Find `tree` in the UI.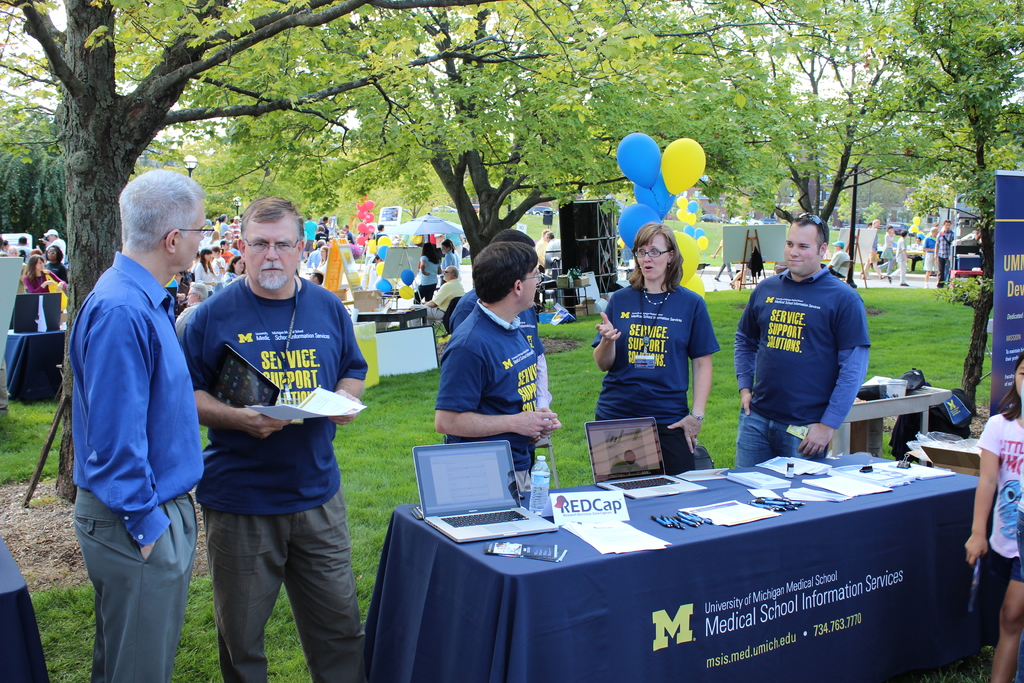
UI element at <box>413,0,1023,320</box>.
